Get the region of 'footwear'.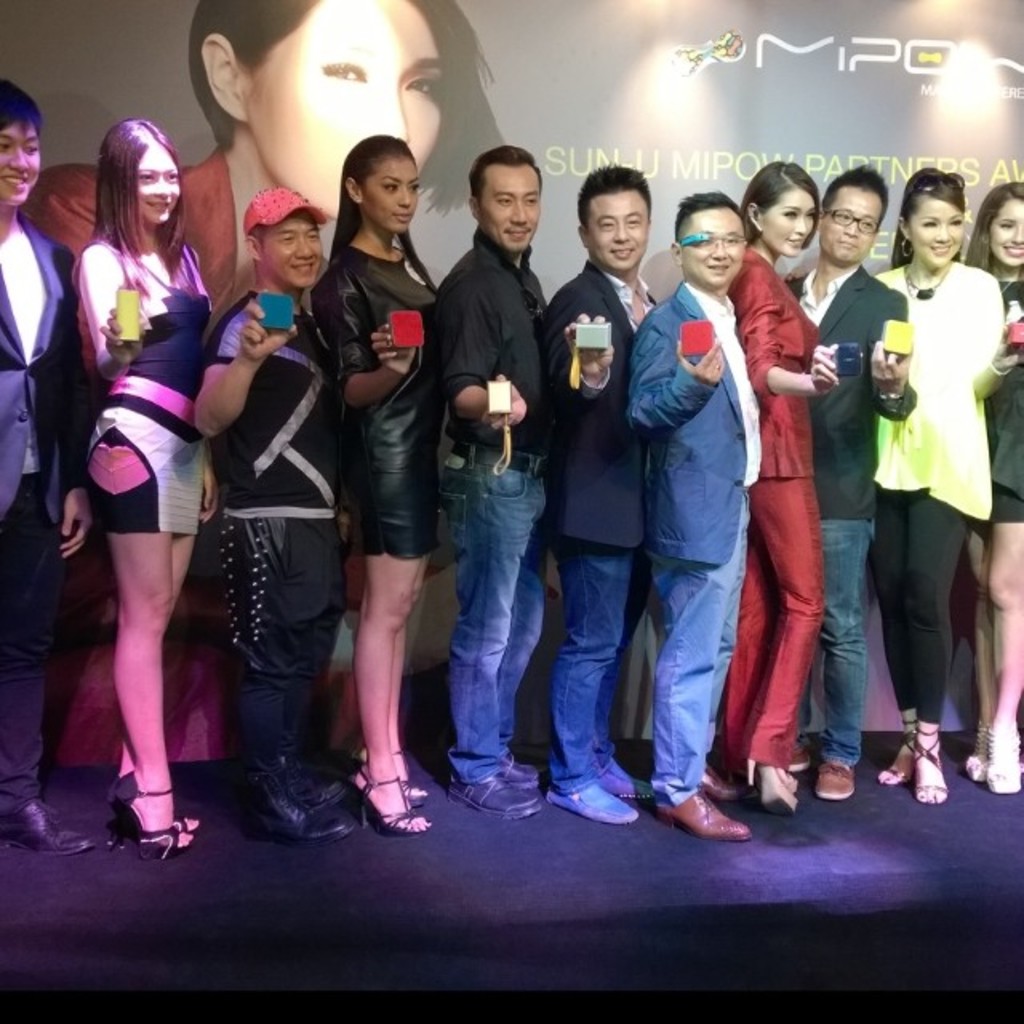
346:771:430:834.
